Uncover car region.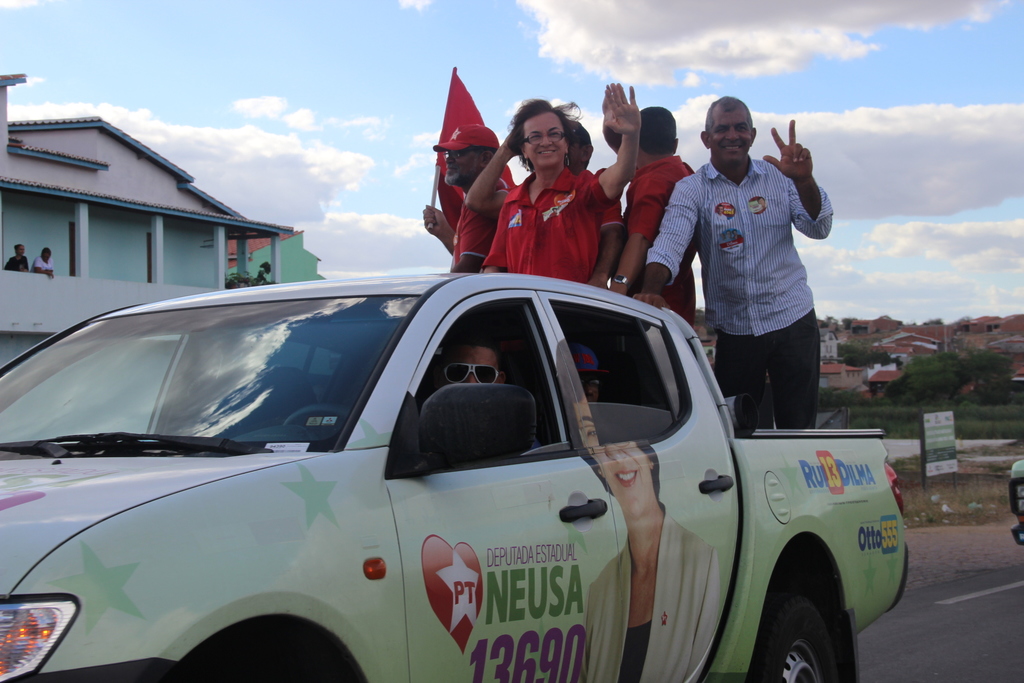
Uncovered: bbox=[1006, 457, 1023, 545].
